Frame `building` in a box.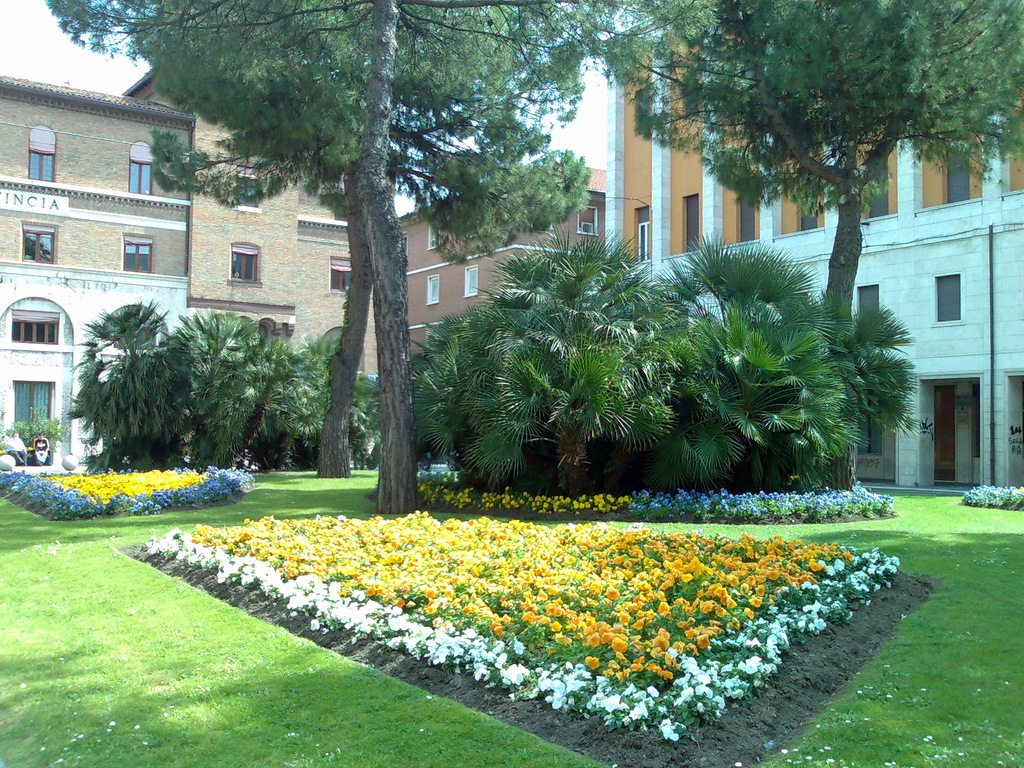
120, 66, 376, 373.
